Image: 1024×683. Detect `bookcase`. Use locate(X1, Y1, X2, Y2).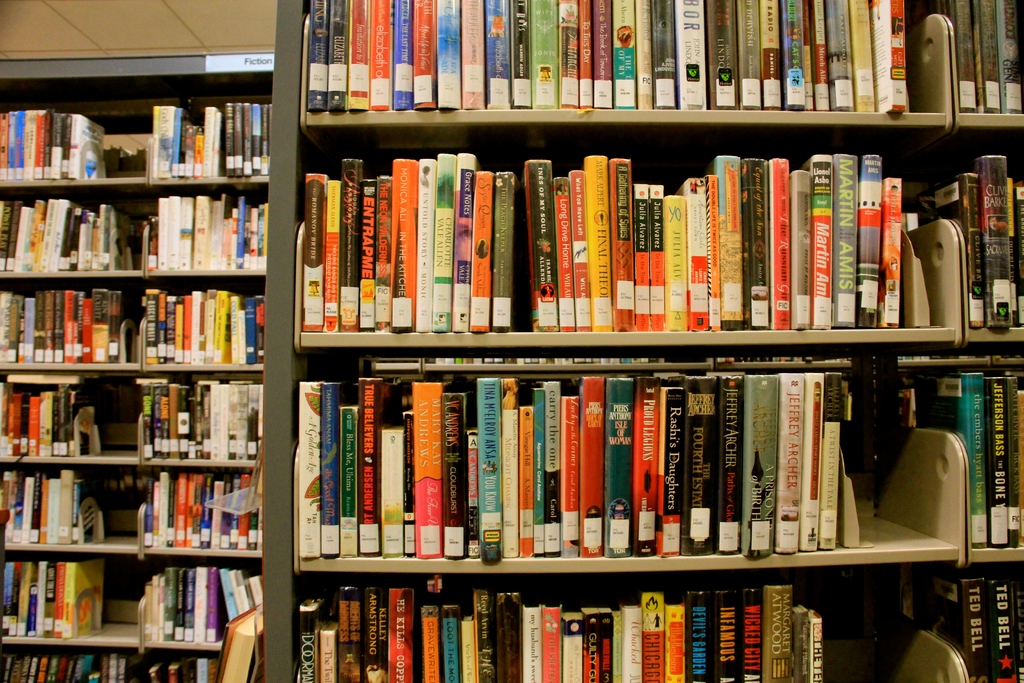
locate(0, 46, 279, 682).
